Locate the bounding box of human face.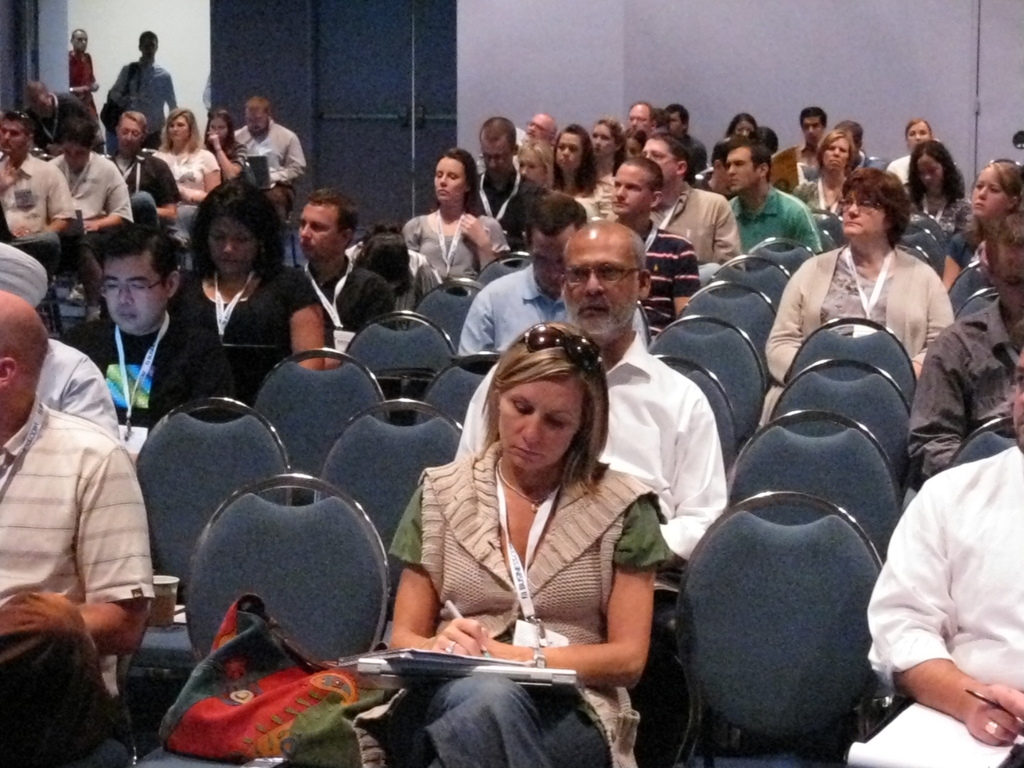
Bounding box: Rect(207, 218, 260, 276).
